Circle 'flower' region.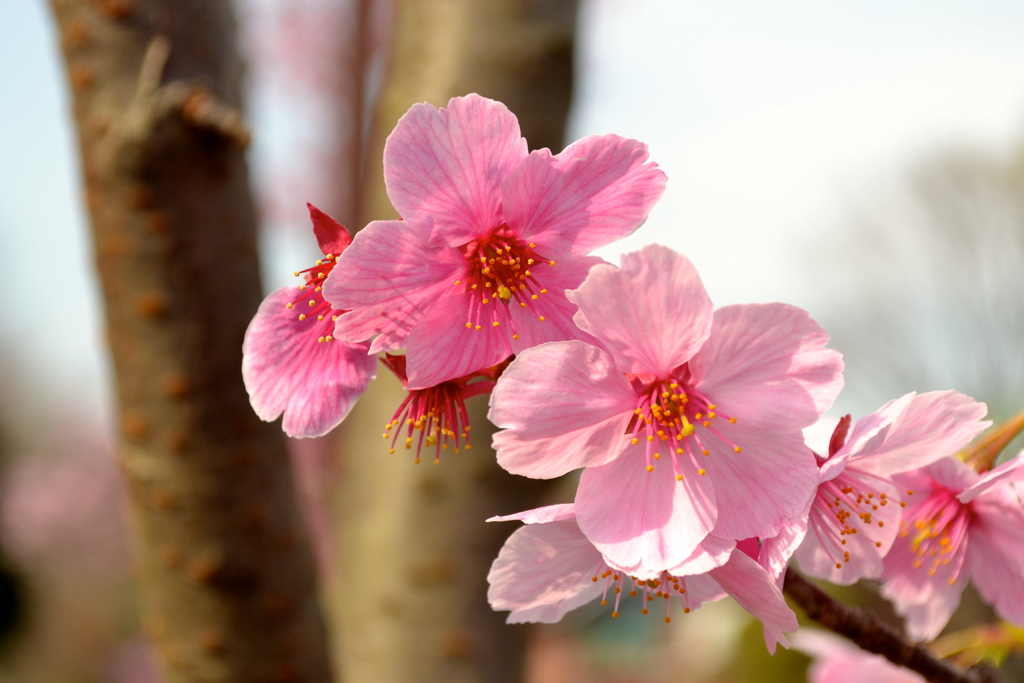
Region: <bbox>330, 90, 671, 388</bbox>.
